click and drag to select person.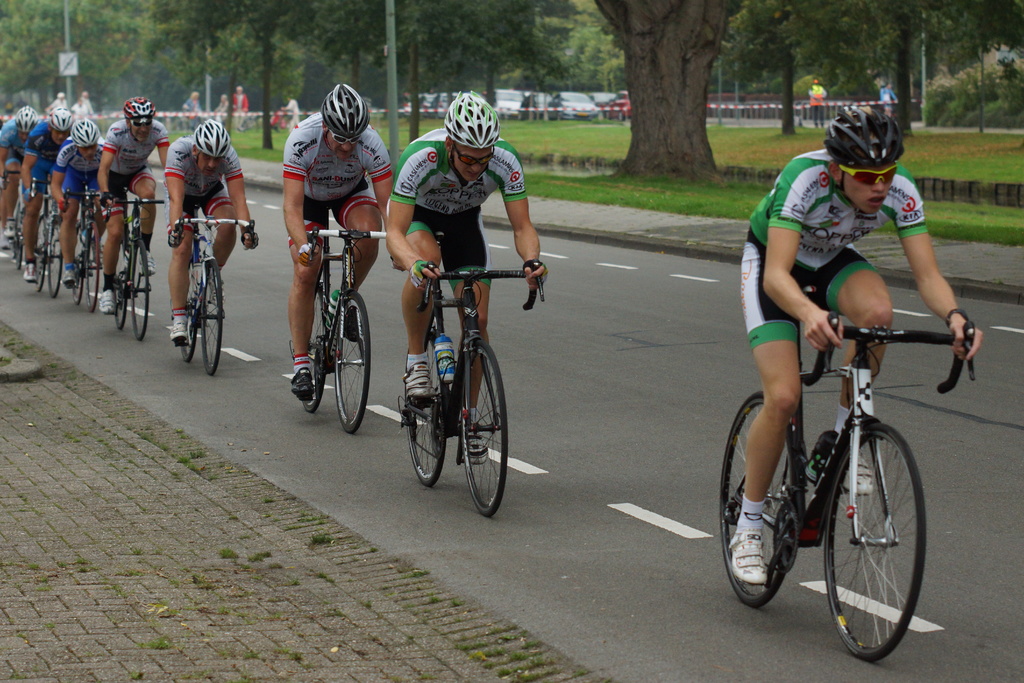
Selection: 725,165,944,642.
